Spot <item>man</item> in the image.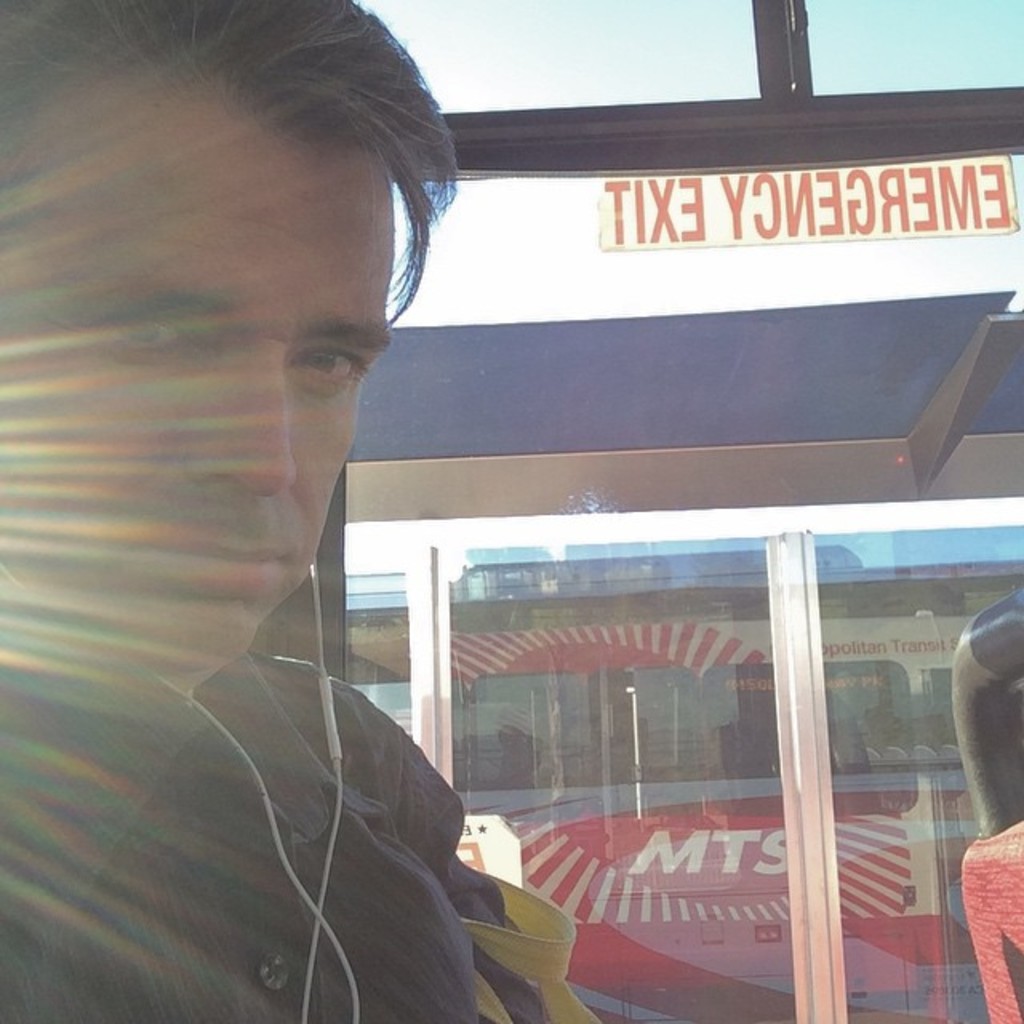
<item>man</item> found at [0, 69, 507, 997].
